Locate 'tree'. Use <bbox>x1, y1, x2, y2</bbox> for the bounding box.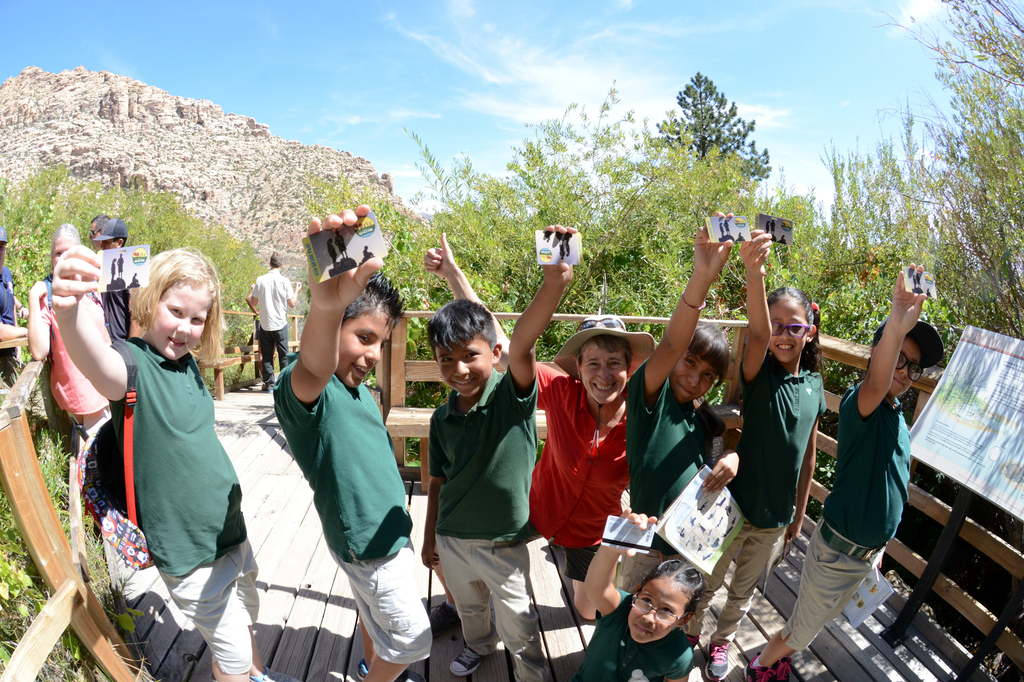
<bbox>637, 74, 771, 203</bbox>.
